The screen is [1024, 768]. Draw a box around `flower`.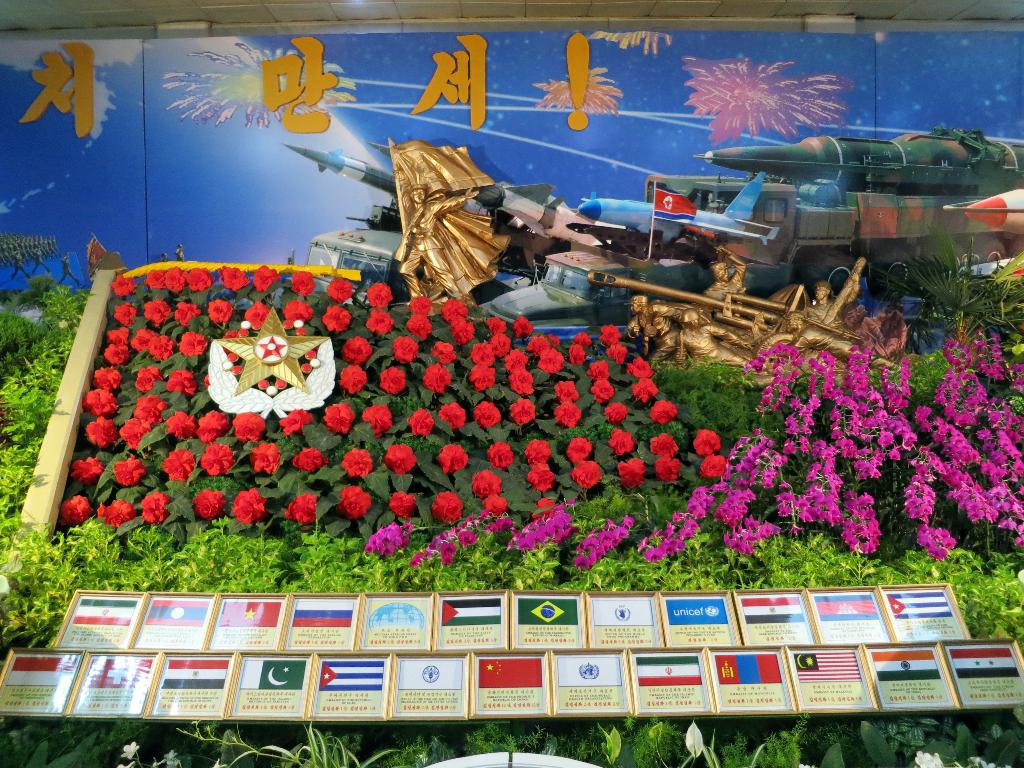
crop(292, 448, 330, 473).
